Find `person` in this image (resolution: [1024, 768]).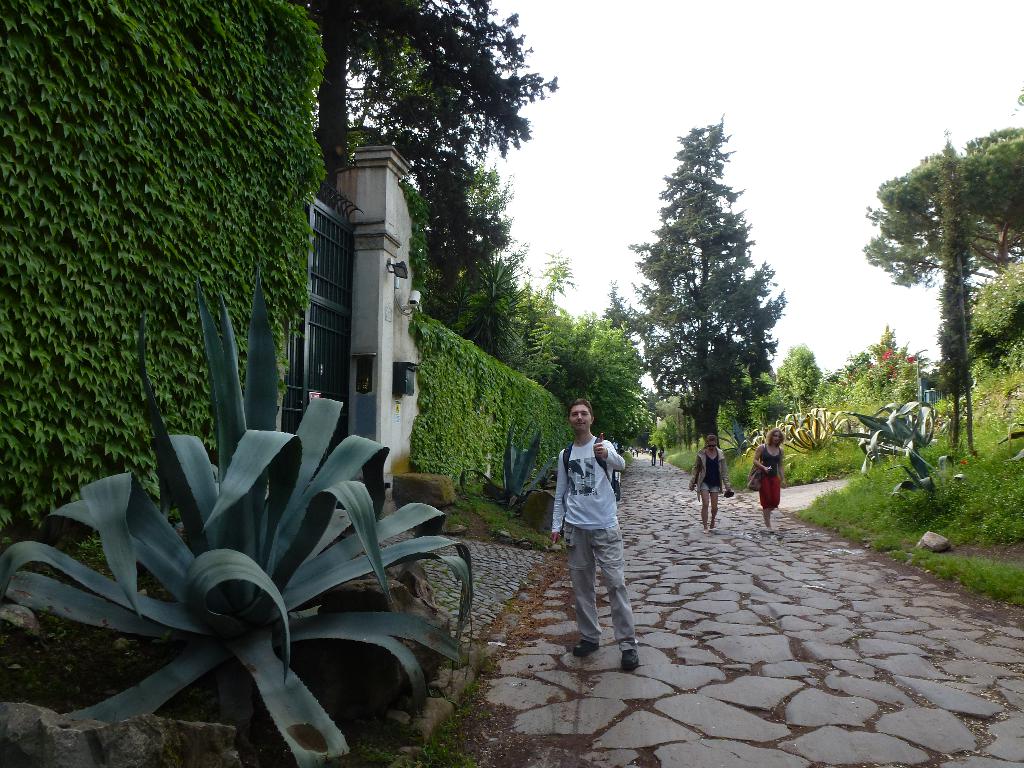
region(689, 436, 733, 541).
